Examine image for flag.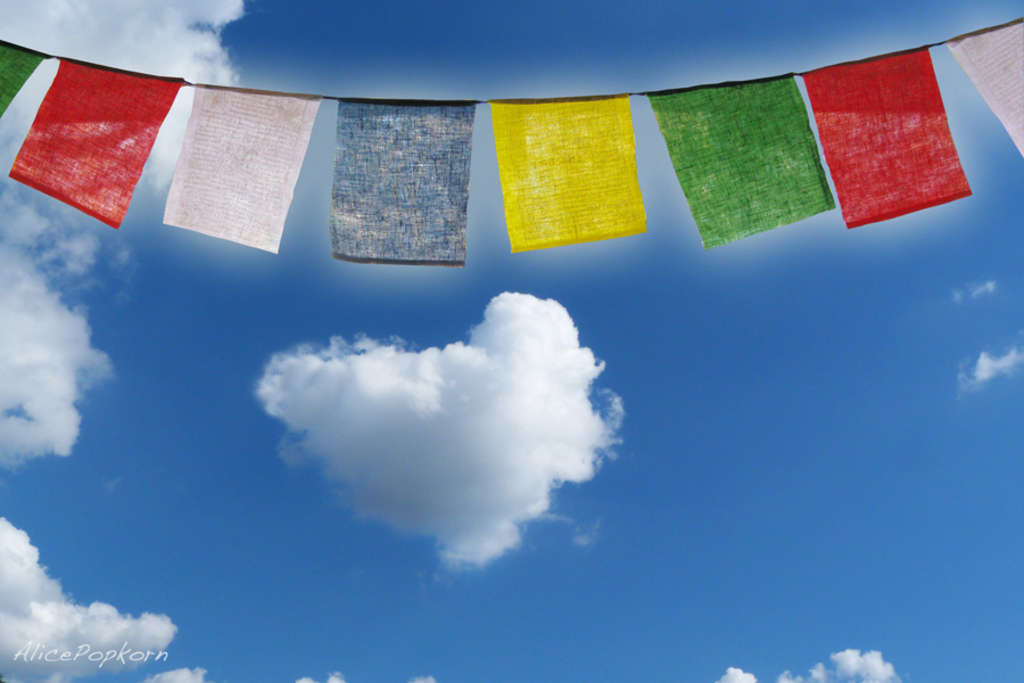
Examination result: <region>10, 36, 156, 257</region>.
